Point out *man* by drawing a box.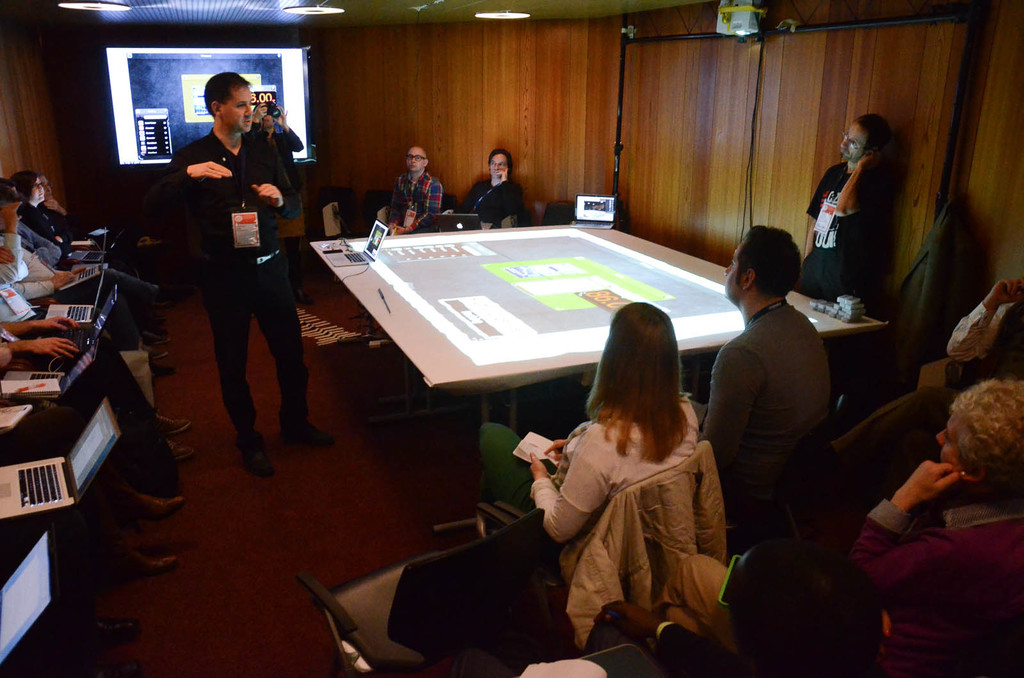
left=390, top=143, right=445, bottom=237.
